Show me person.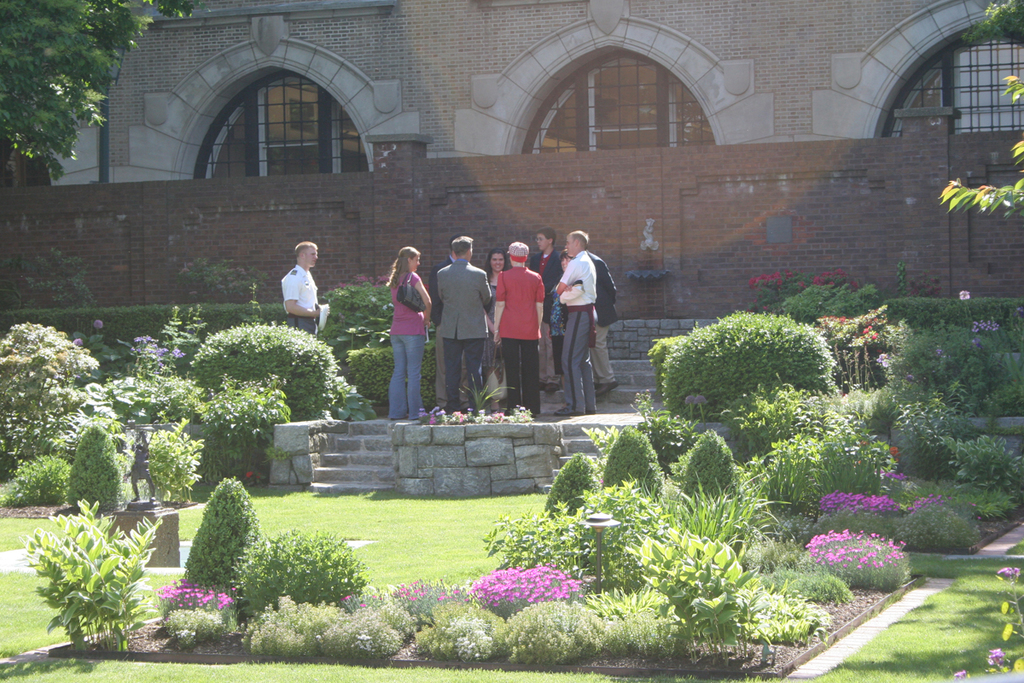
person is here: BBox(487, 234, 546, 413).
